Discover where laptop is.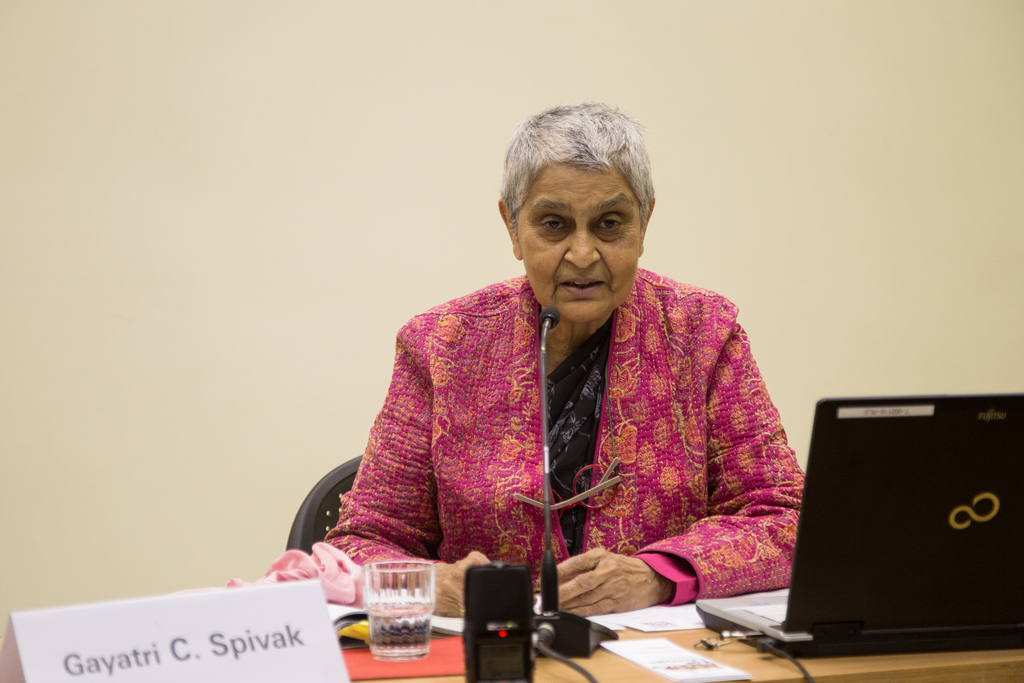
Discovered at x1=747 y1=377 x2=996 y2=677.
